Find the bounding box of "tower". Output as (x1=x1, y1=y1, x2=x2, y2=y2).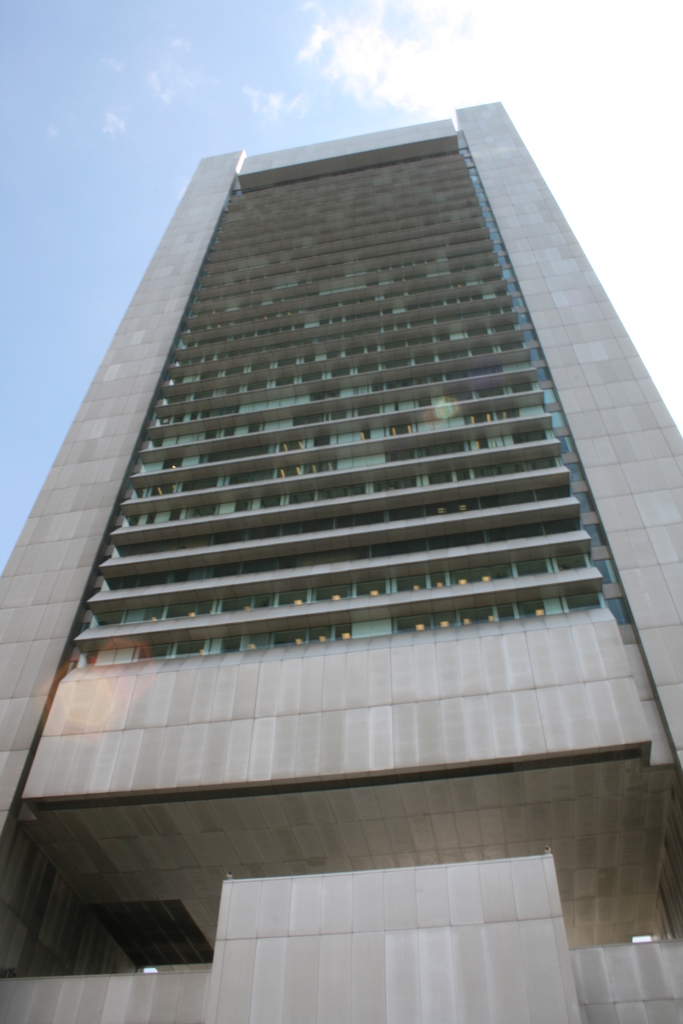
(x1=6, y1=100, x2=682, y2=1023).
